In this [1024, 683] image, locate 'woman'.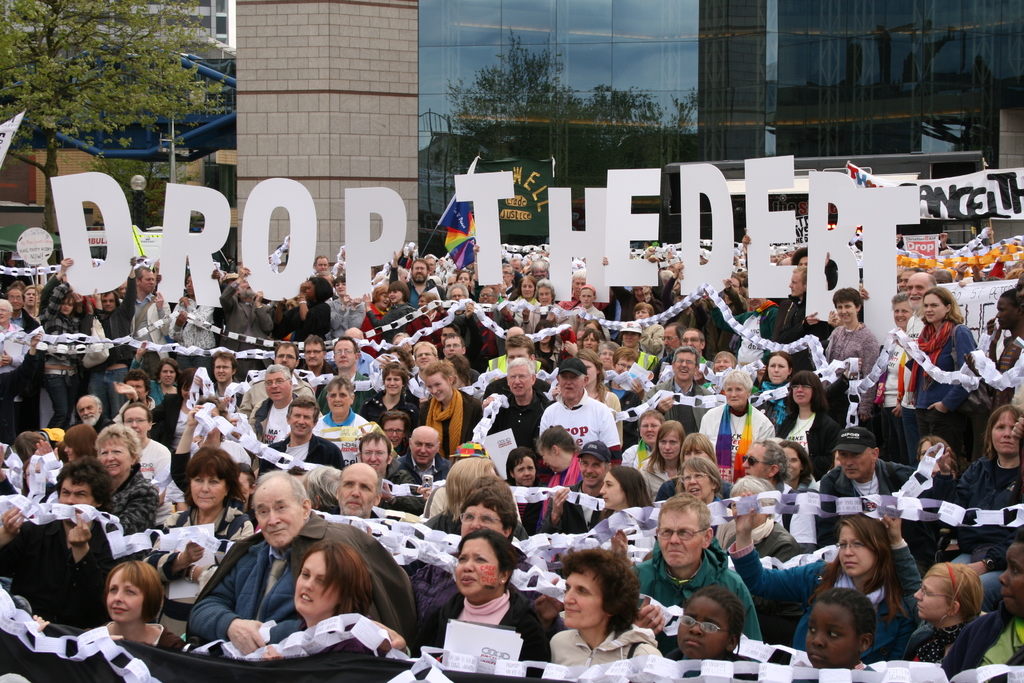
Bounding box: 943, 402, 1023, 615.
